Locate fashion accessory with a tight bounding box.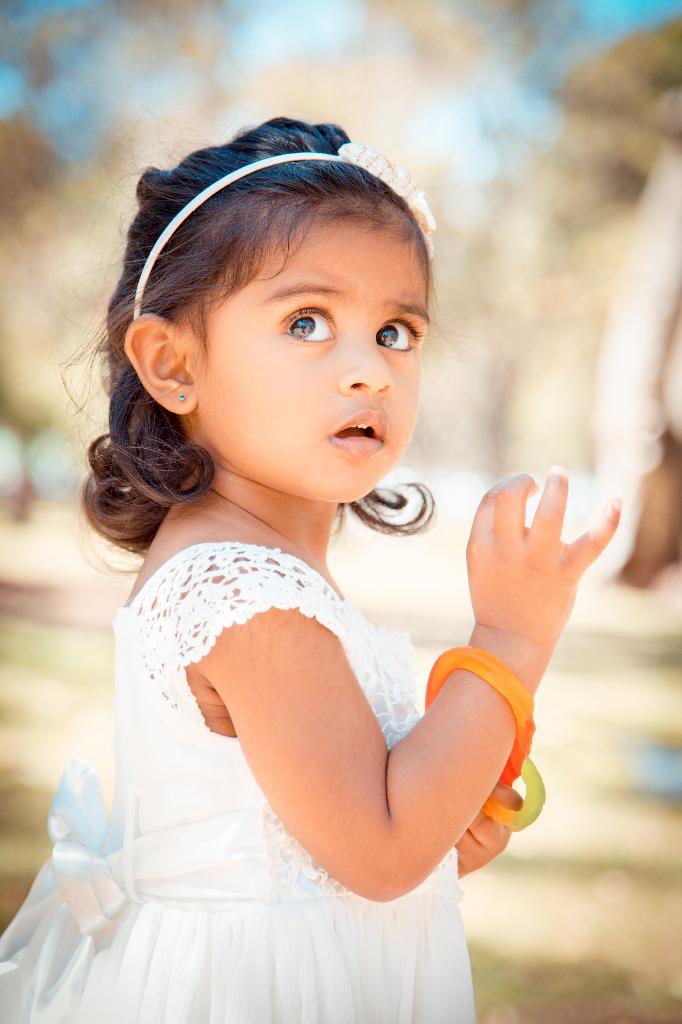
<region>479, 758, 550, 836</region>.
